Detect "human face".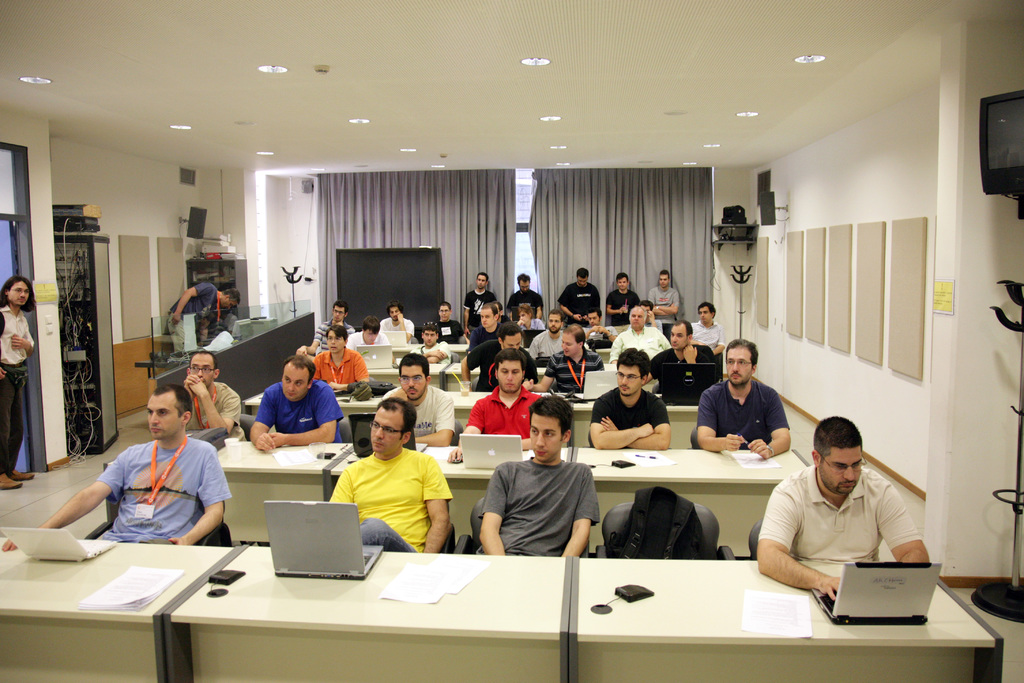
Detected at 401,364,426,400.
